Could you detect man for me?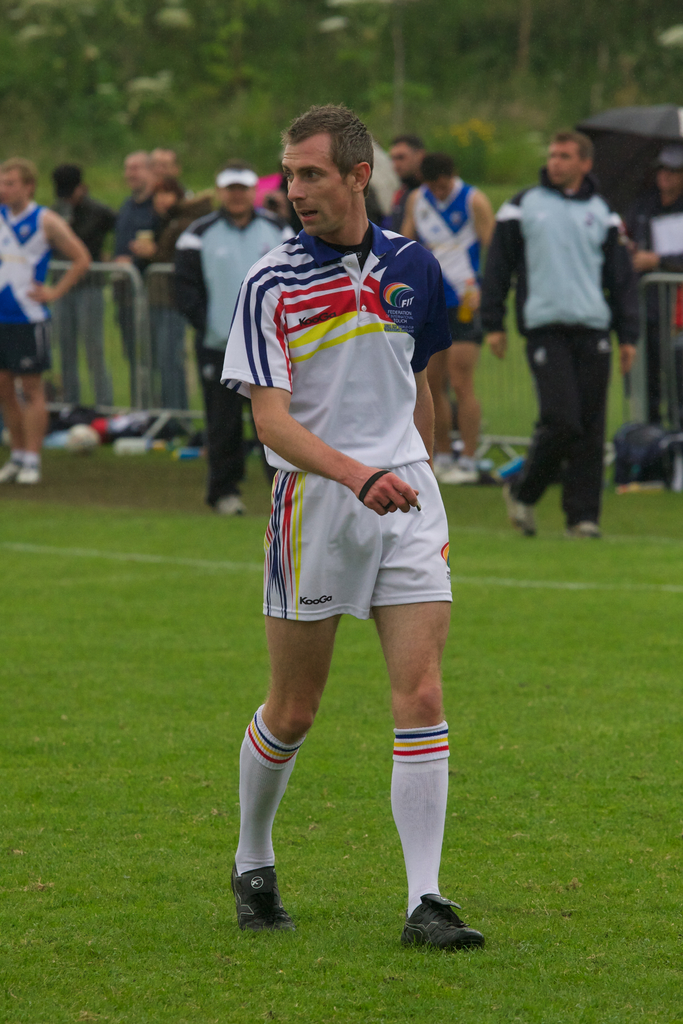
Detection result: [205, 105, 492, 911].
